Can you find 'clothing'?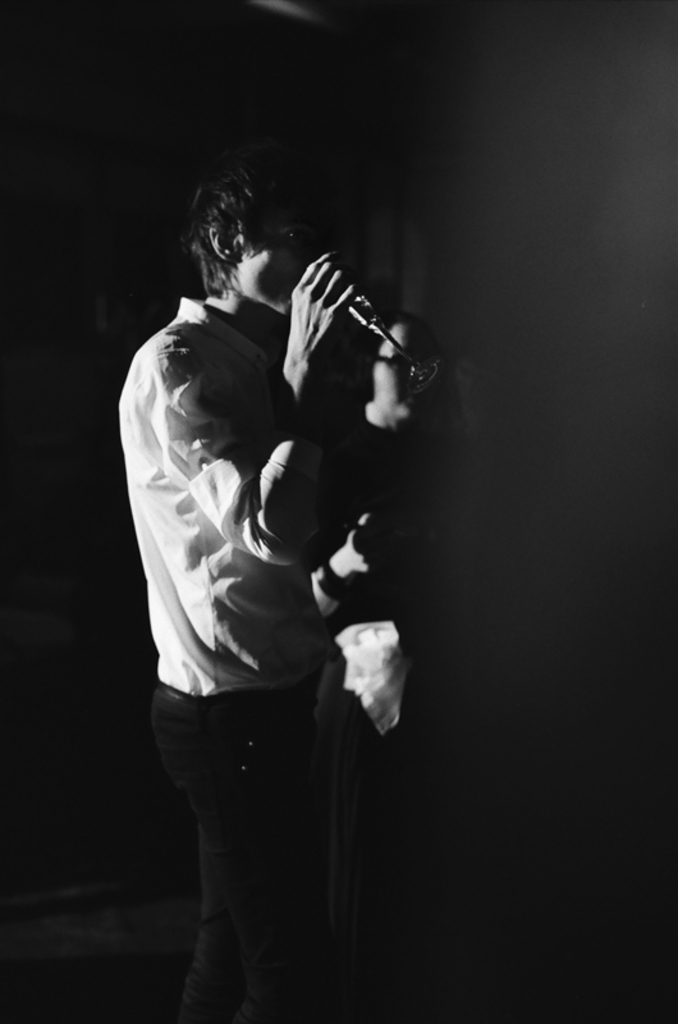
Yes, bounding box: select_region(96, 275, 351, 1023).
